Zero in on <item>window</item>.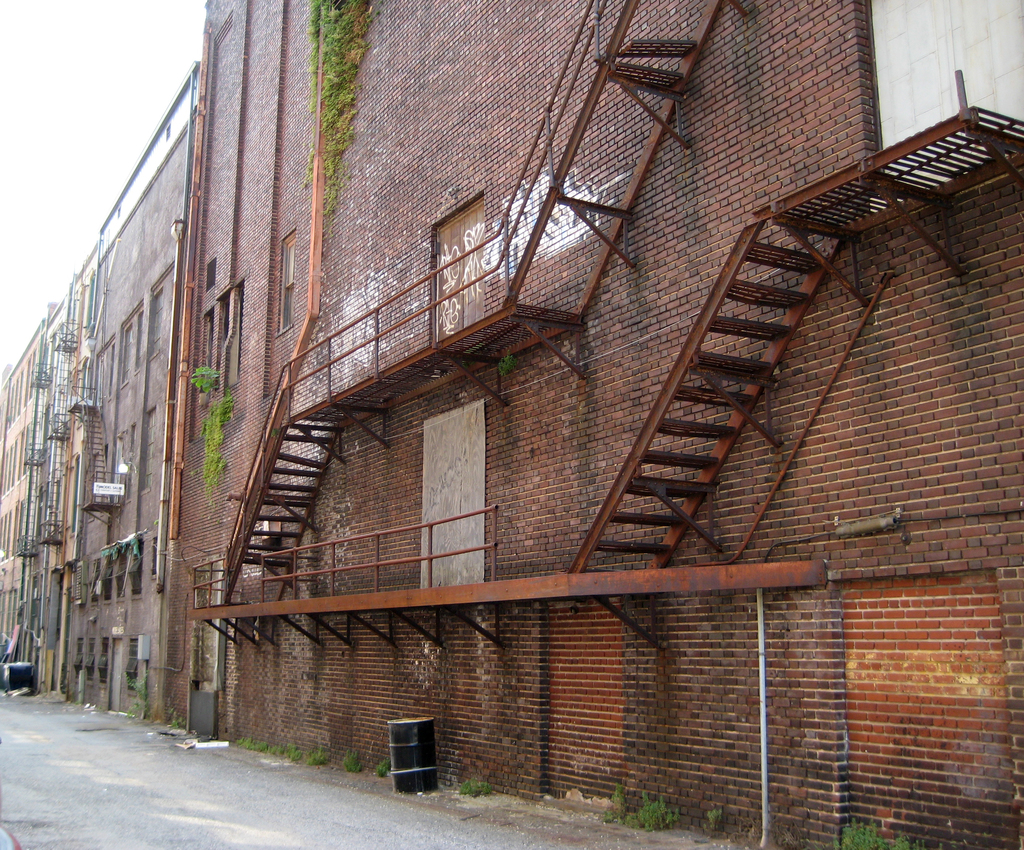
Zeroed in: box(205, 261, 215, 293).
